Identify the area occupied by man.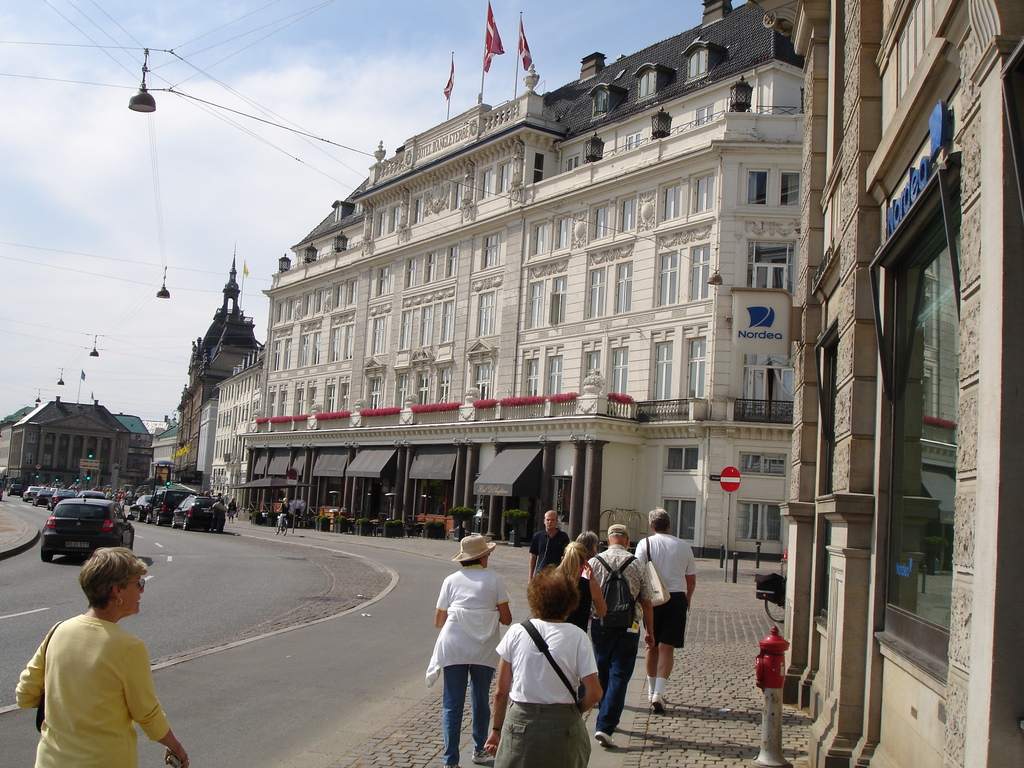
Area: select_region(527, 509, 575, 595).
